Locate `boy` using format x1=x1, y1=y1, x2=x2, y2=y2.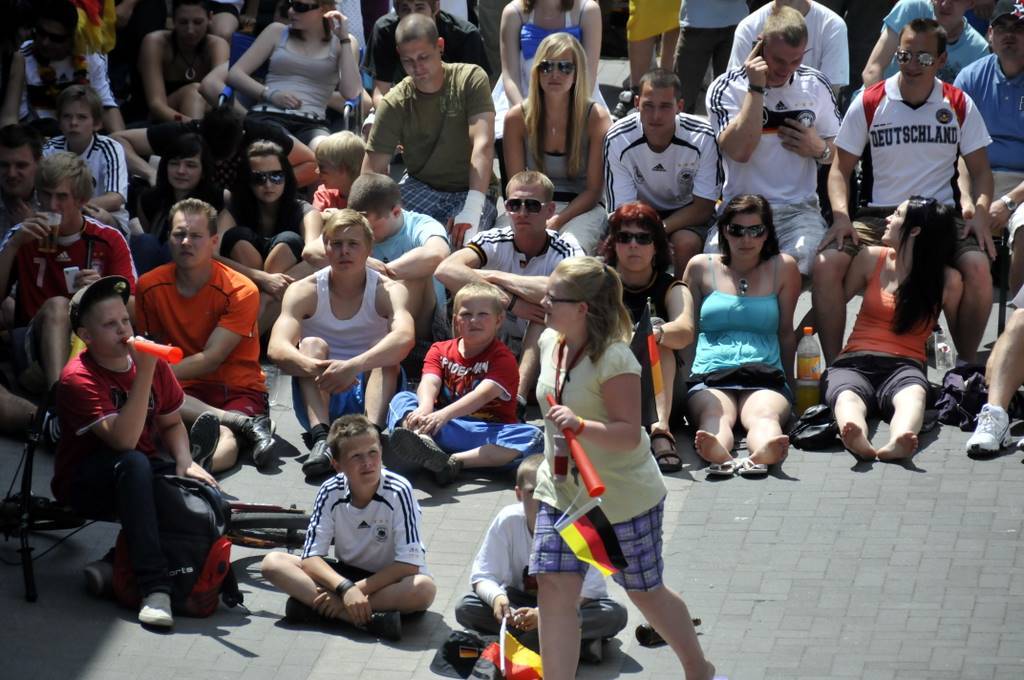
x1=426, y1=178, x2=592, y2=404.
